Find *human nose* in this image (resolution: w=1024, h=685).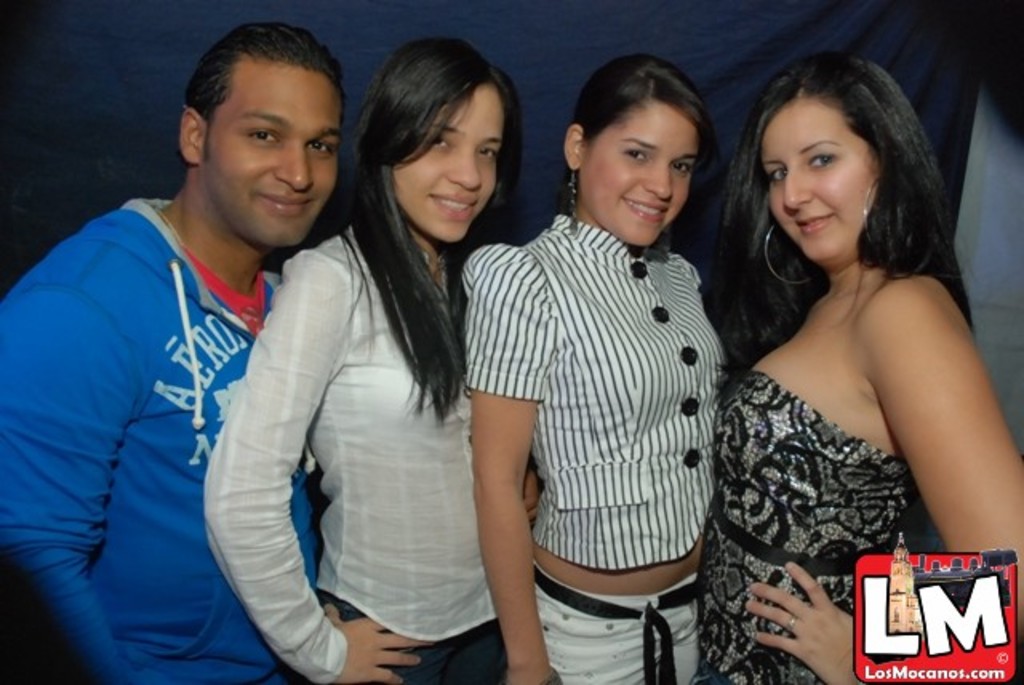
<box>640,166,675,202</box>.
